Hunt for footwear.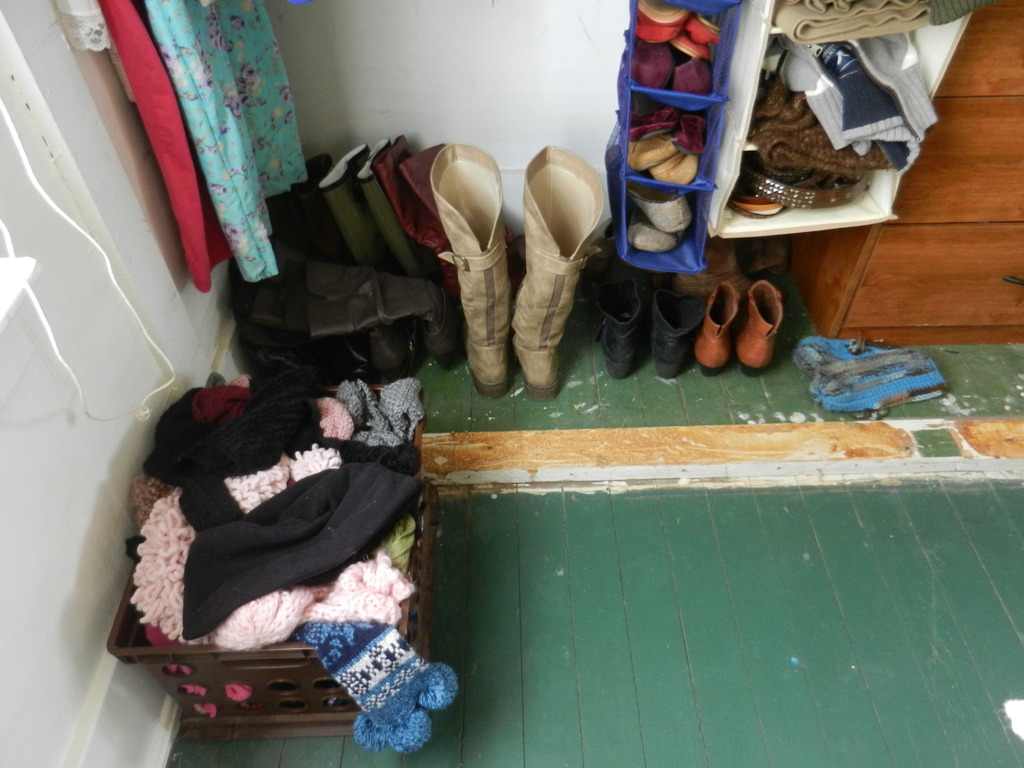
Hunted down at <bbox>678, 11, 719, 54</bbox>.
